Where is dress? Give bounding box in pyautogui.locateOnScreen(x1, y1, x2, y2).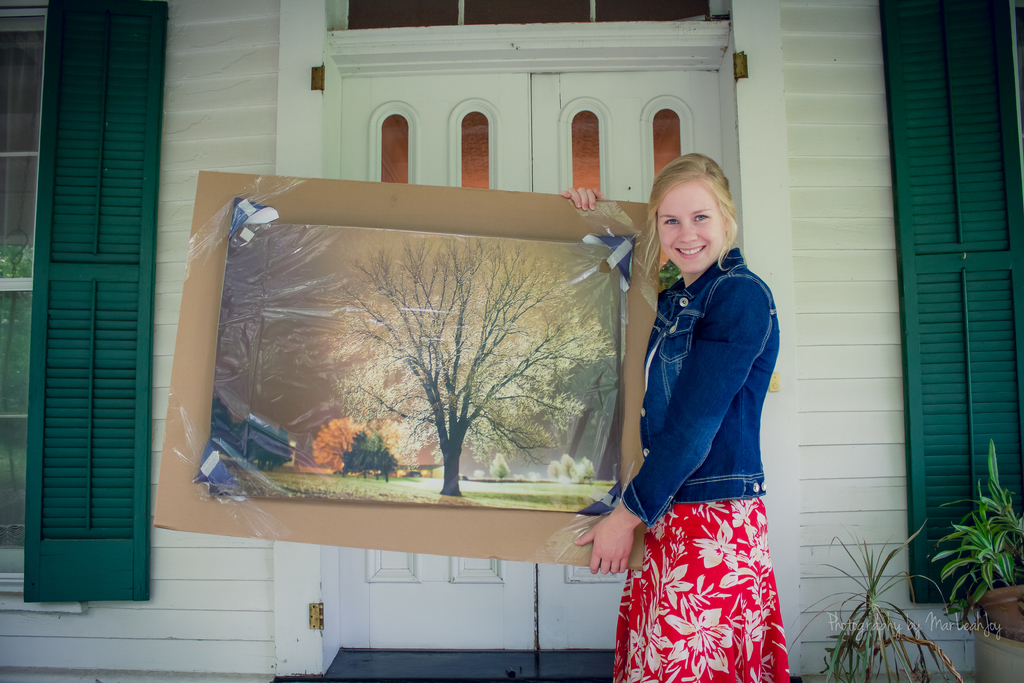
pyautogui.locateOnScreen(614, 251, 796, 681).
